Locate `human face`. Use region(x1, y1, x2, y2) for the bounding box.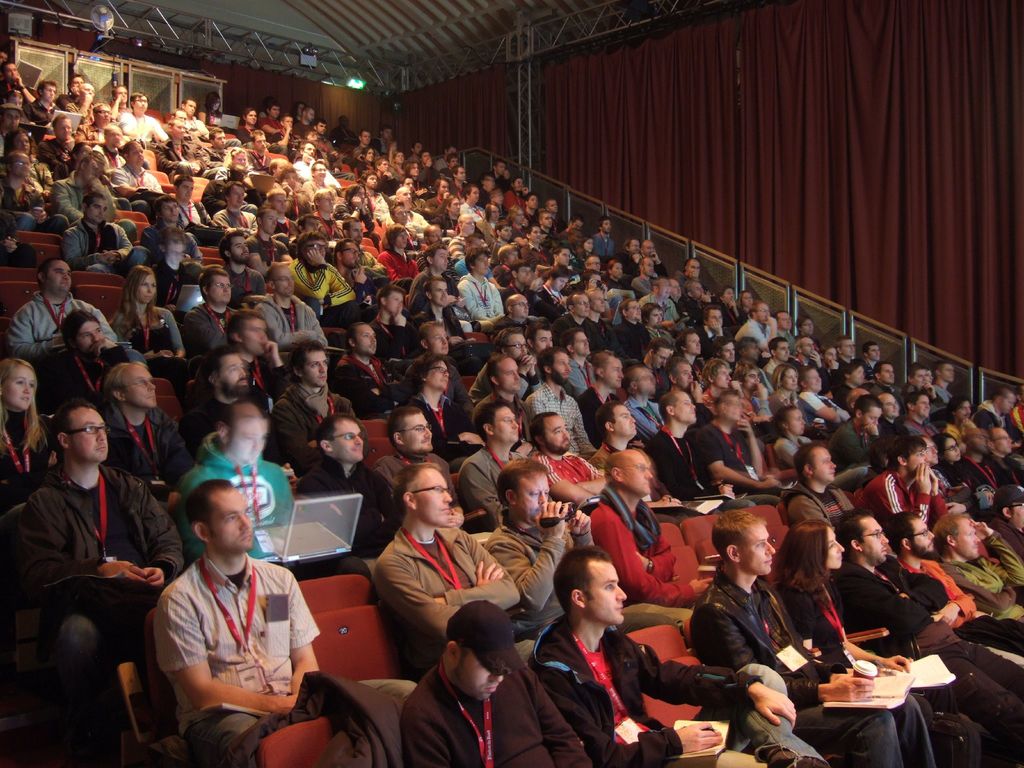
region(916, 398, 931, 419).
